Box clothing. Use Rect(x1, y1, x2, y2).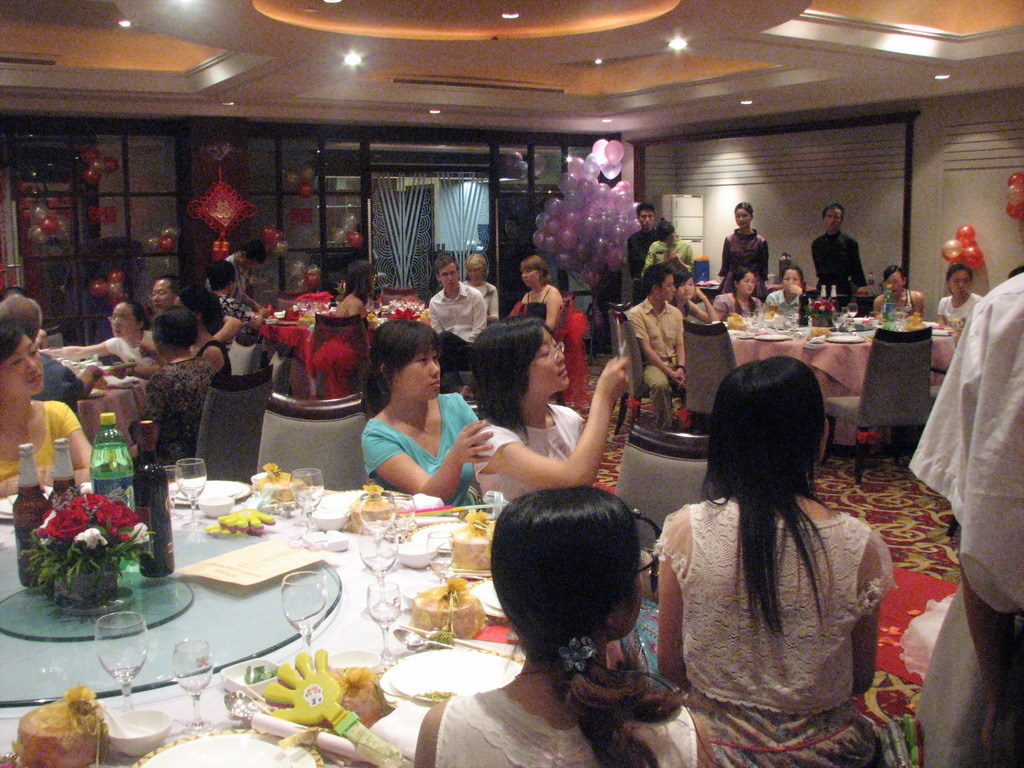
Rect(433, 685, 696, 767).
